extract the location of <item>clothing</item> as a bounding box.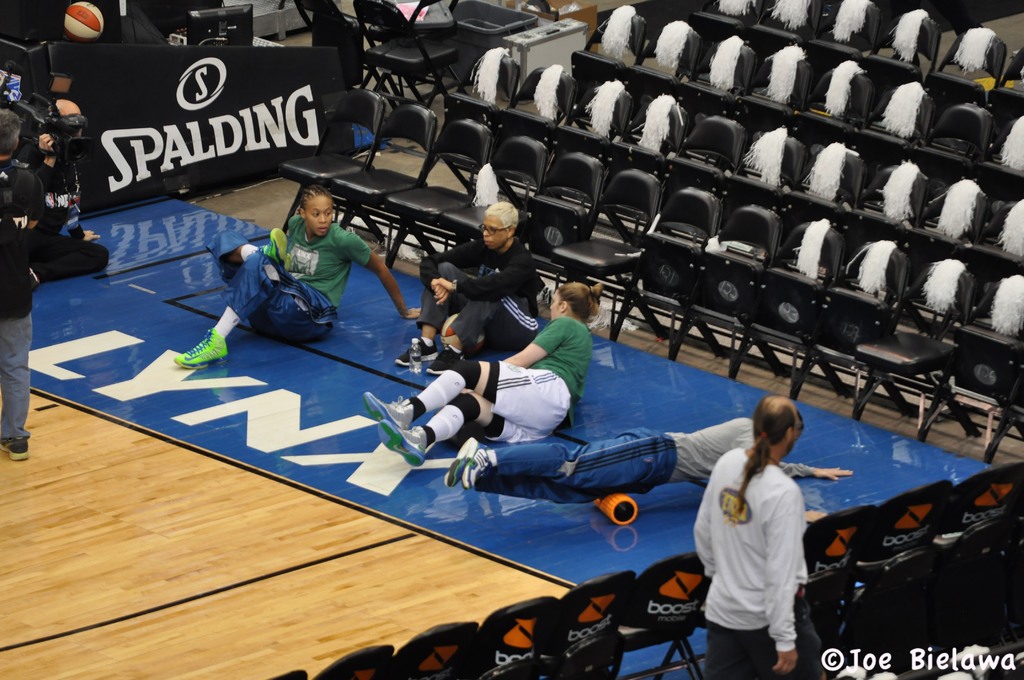
region(705, 433, 832, 654).
